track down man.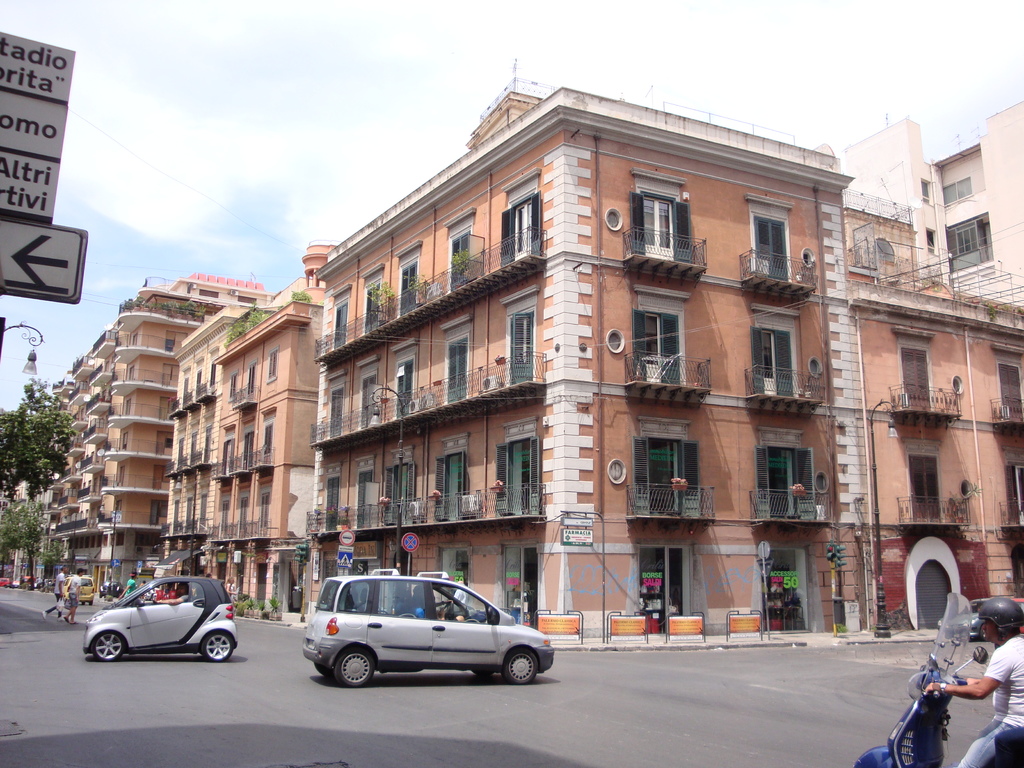
Tracked to select_region(37, 564, 62, 622).
